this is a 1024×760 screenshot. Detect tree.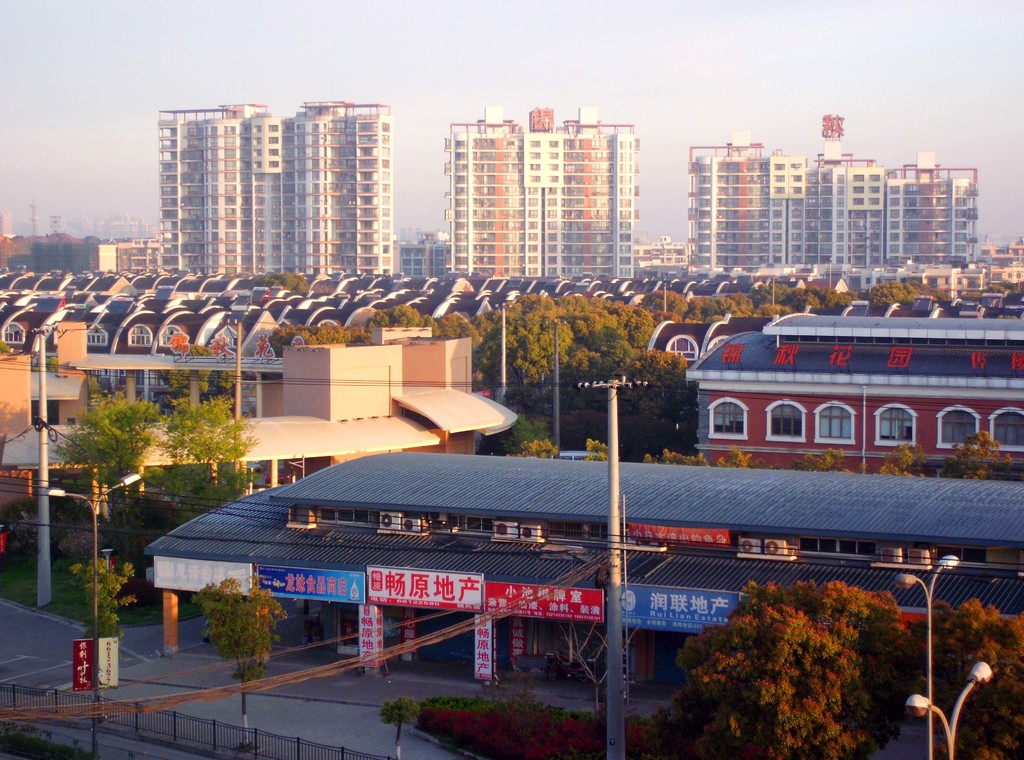
[642,447,707,467].
